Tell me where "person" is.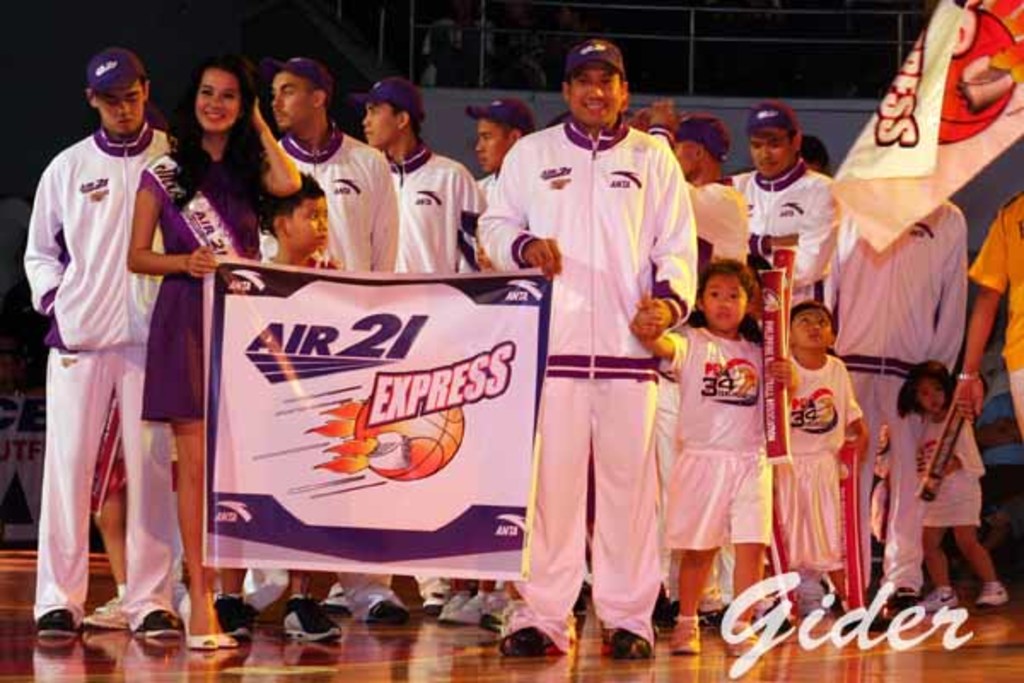
"person" is at 125/58/304/654.
